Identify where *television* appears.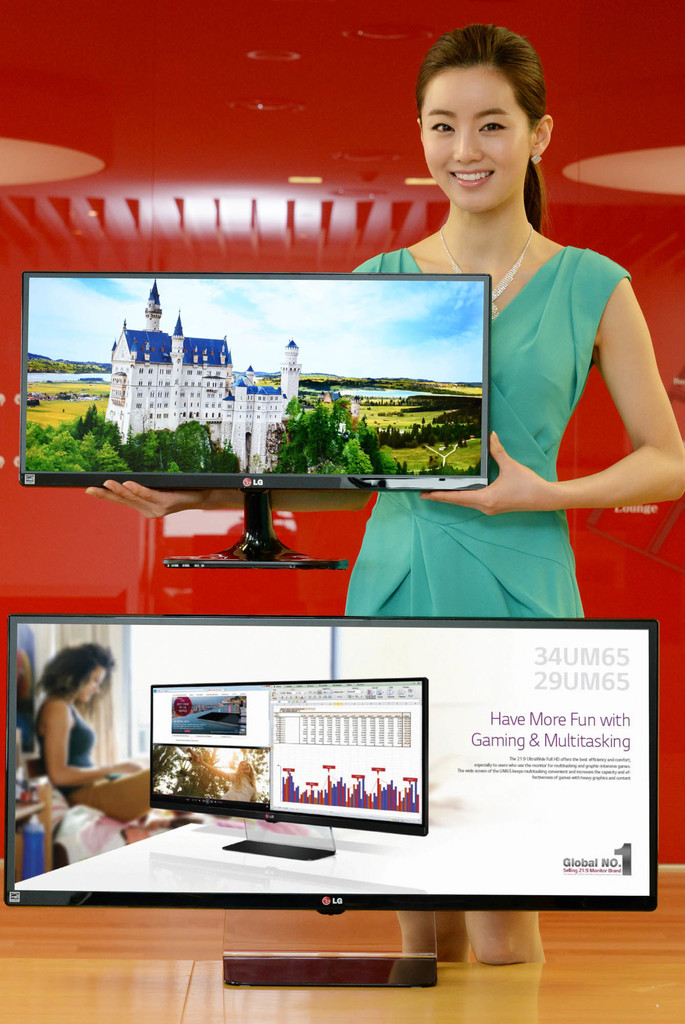
Appears at (left=253, top=680, right=439, bottom=832).
